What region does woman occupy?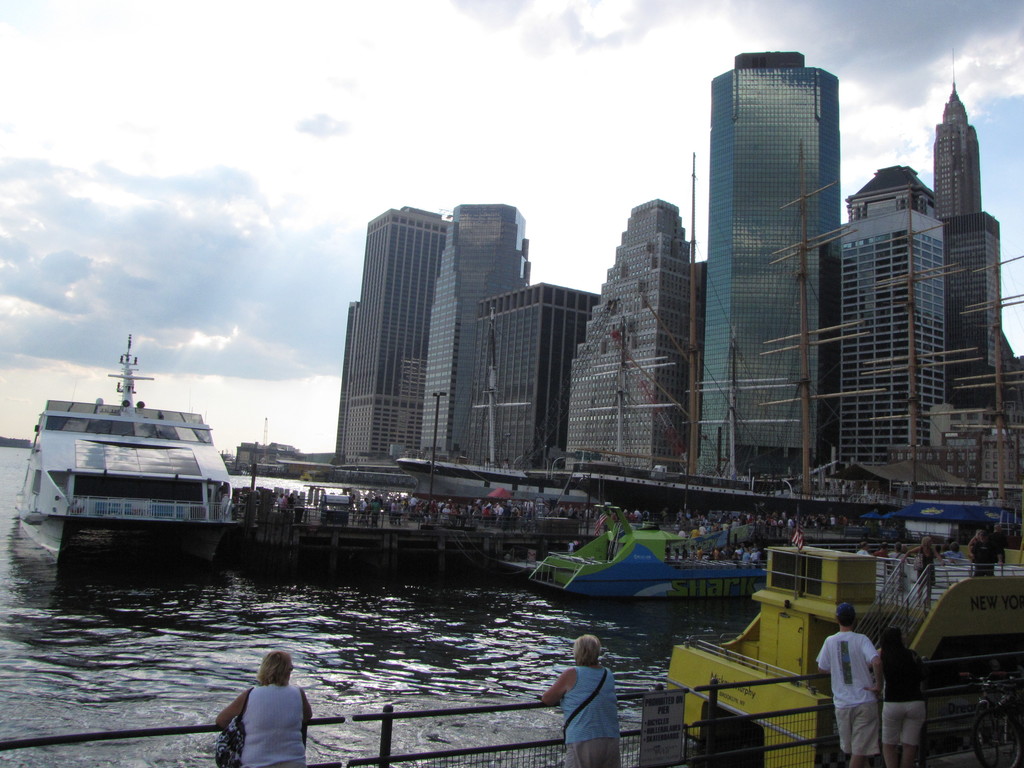
pyautogui.locateOnScreen(872, 623, 931, 767).
